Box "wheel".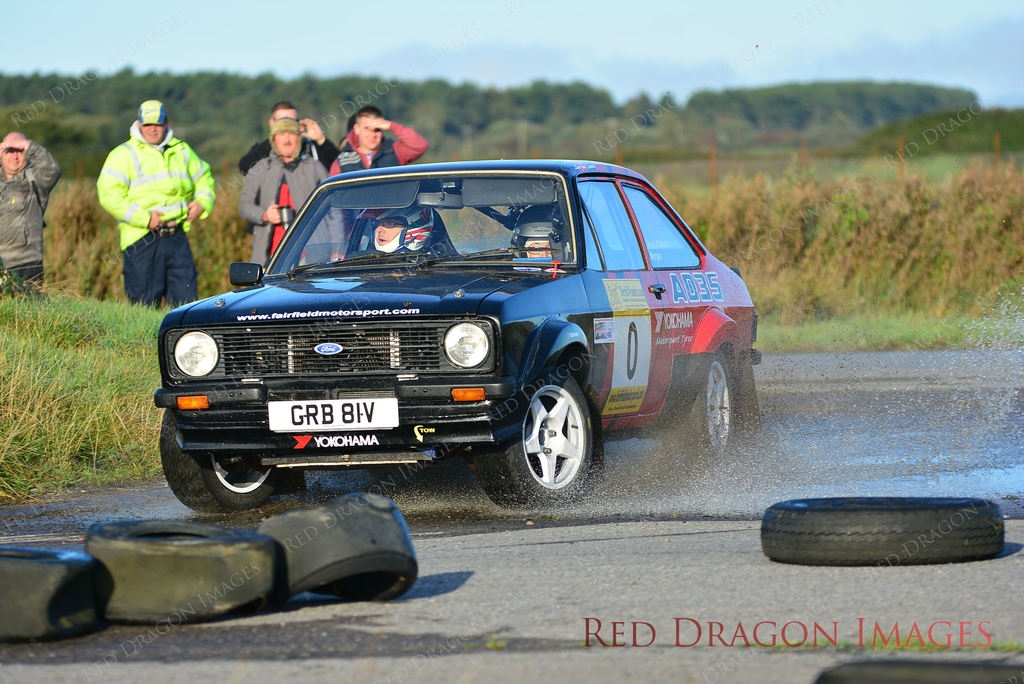
pyautogui.locateOnScreen(337, 250, 383, 259).
